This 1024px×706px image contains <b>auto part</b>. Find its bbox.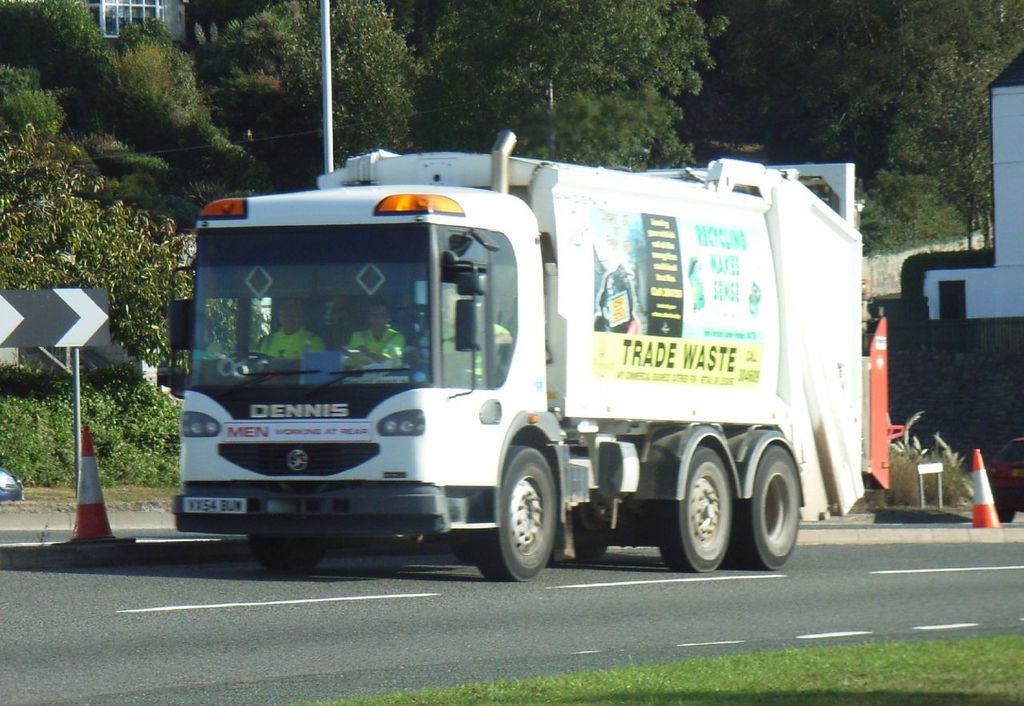
pyautogui.locateOnScreen(468, 438, 558, 585).
